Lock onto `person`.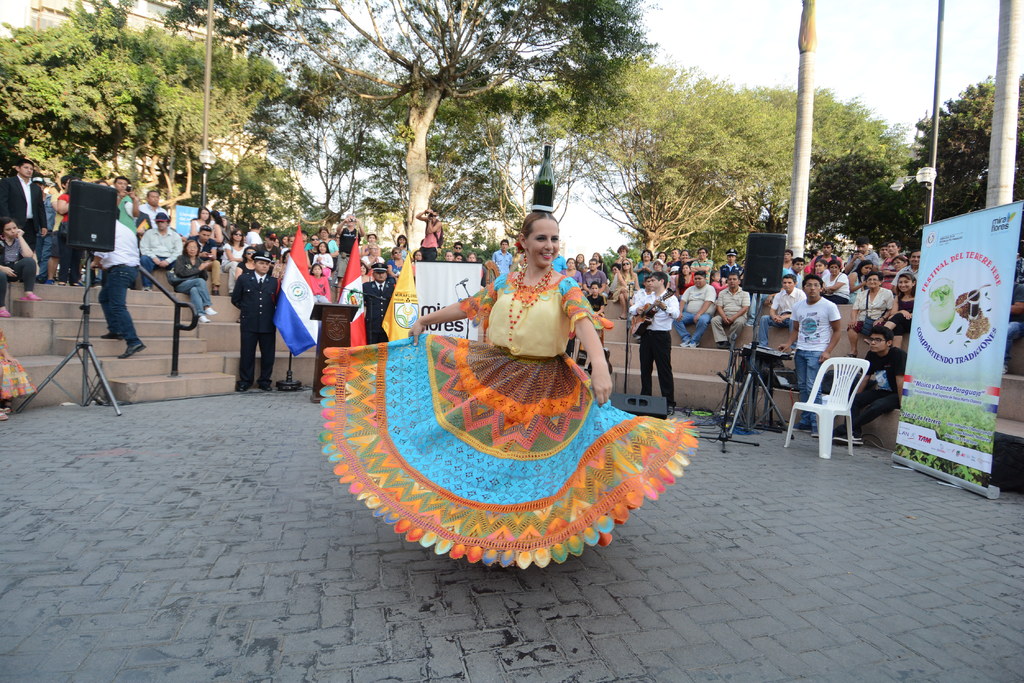
Locked: <box>306,261,336,303</box>.
